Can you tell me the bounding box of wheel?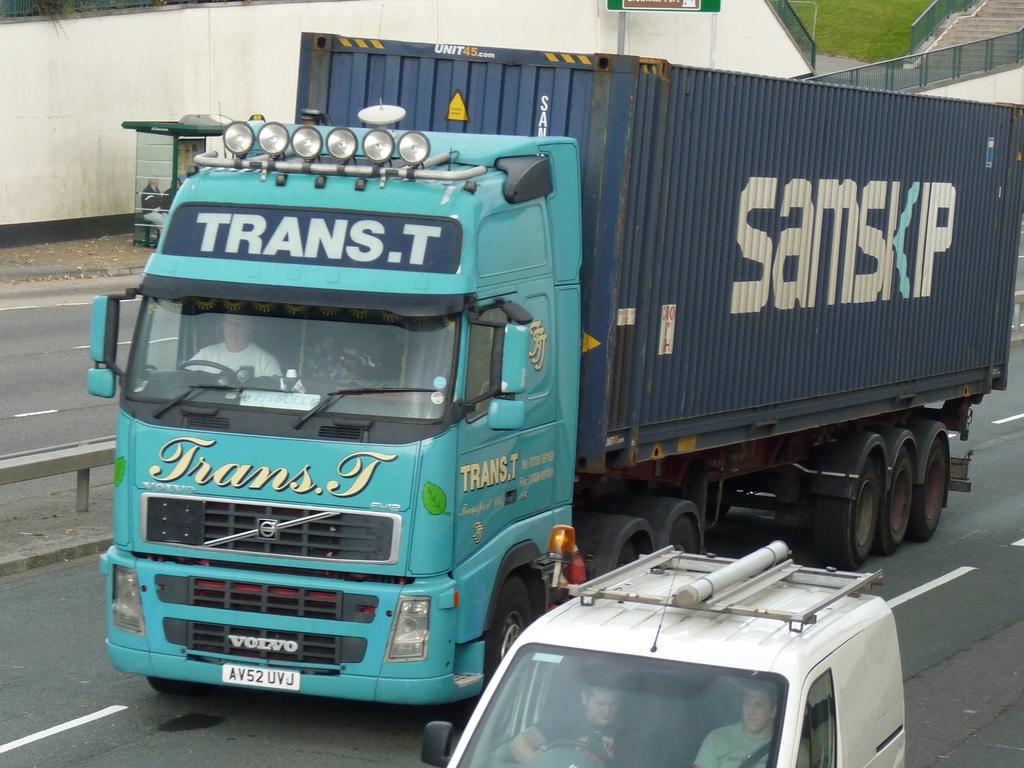
<region>148, 678, 198, 692</region>.
